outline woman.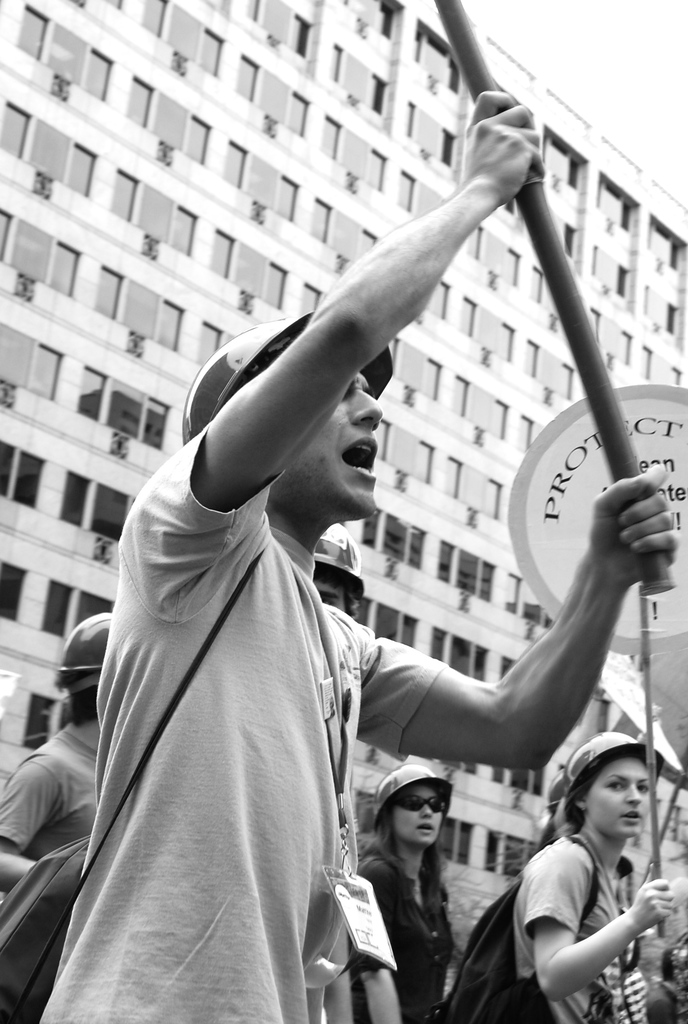
Outline: [left=532, top=771, right=573, bottom=852].
